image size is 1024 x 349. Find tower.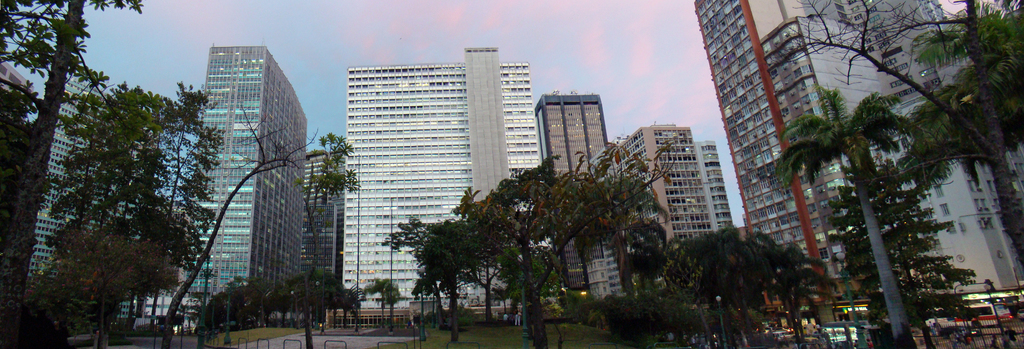
region(18, 80, 122, 348).
